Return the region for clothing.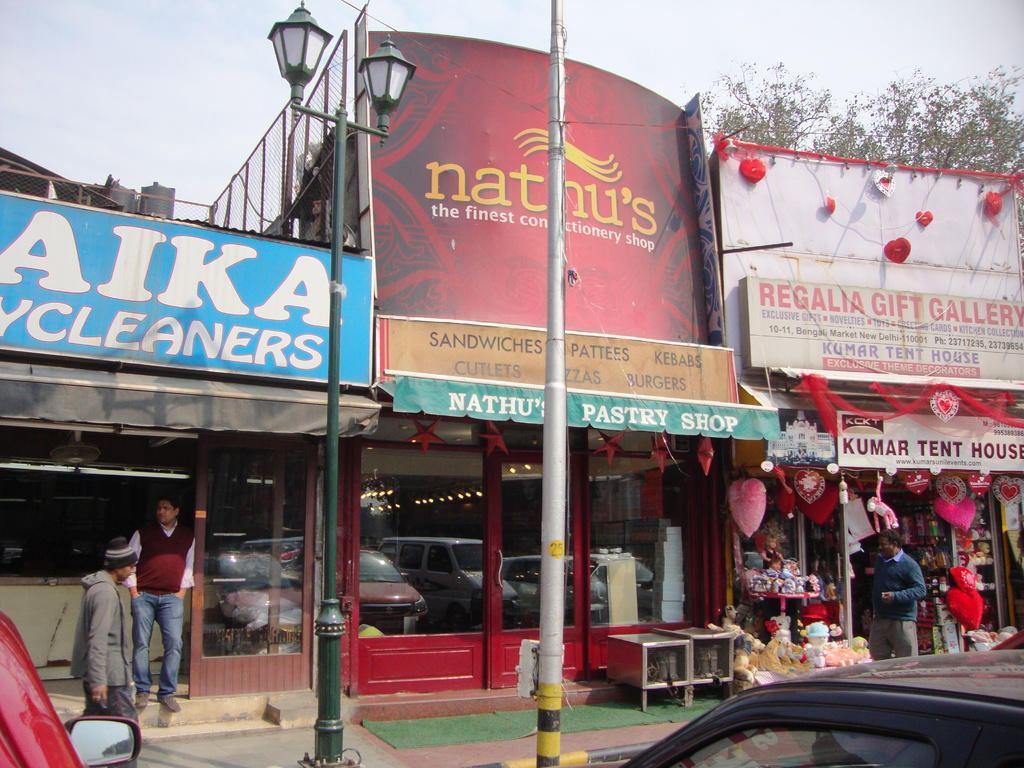
bbox=(128, 593, 188, 695).
